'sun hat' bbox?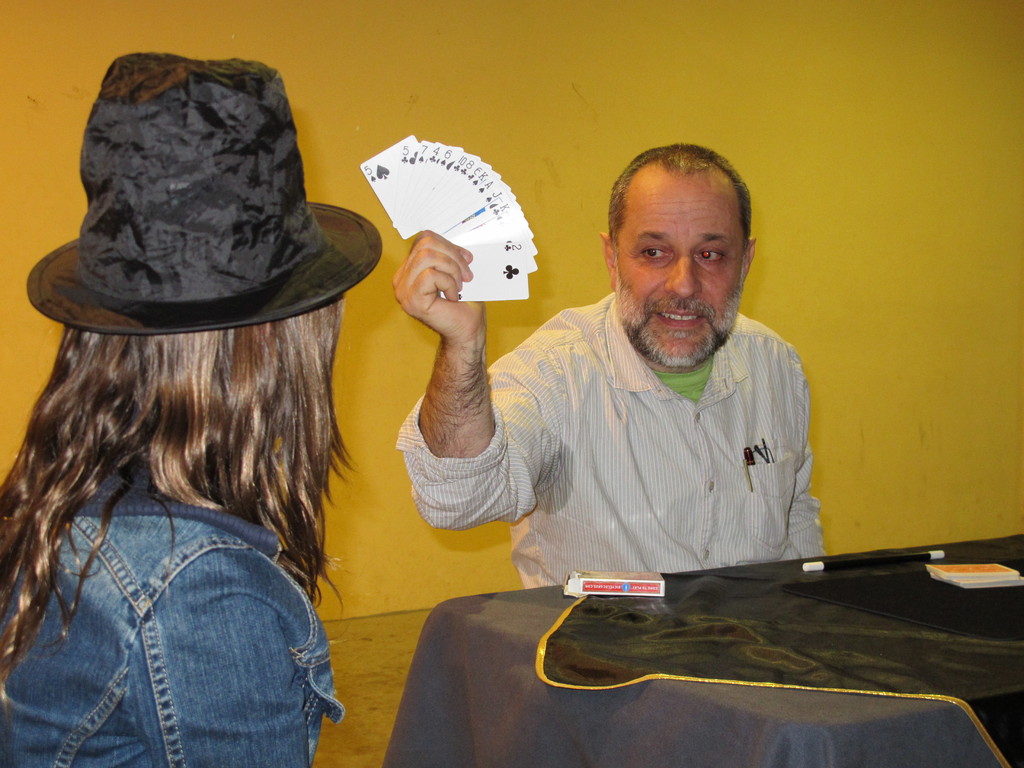
bbox=(29, 52, 382, 335)
